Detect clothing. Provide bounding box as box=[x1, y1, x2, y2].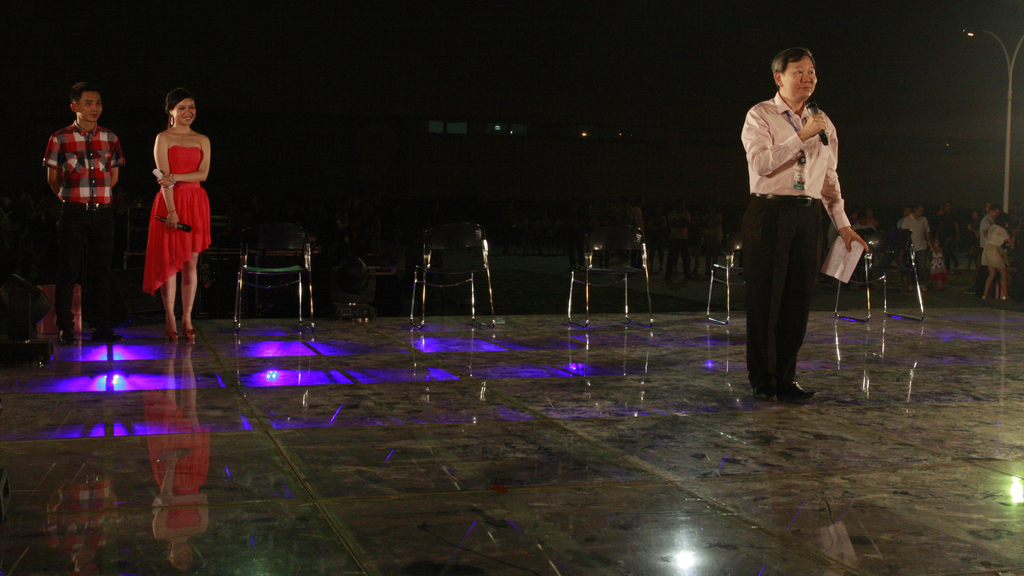
box=[740, 51, 865, 365].
